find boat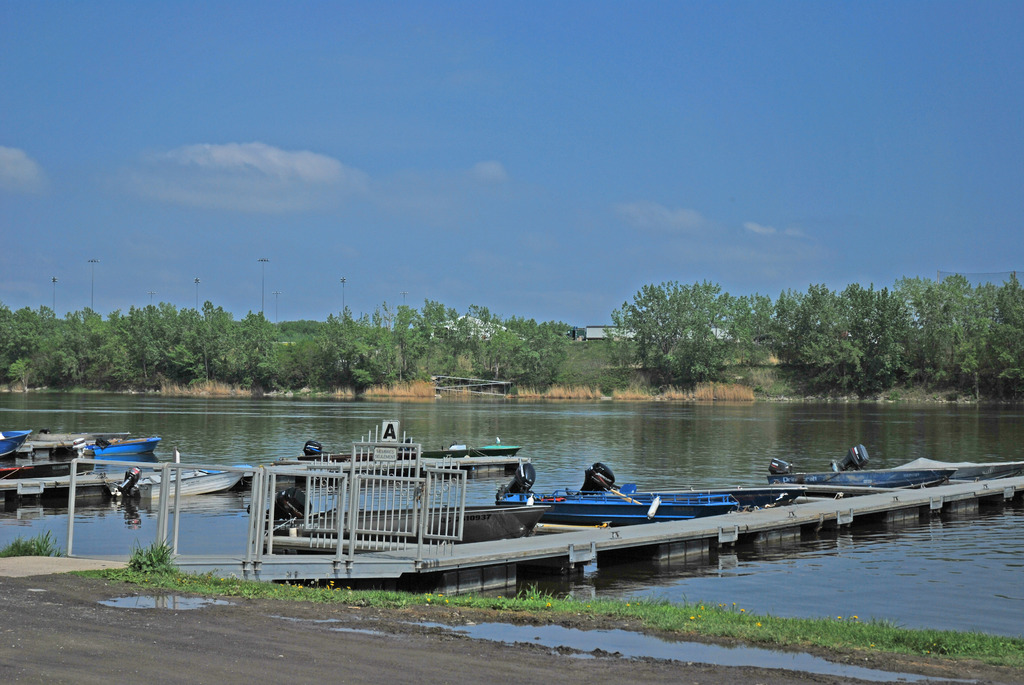
(883, 449, 1023, 492)
